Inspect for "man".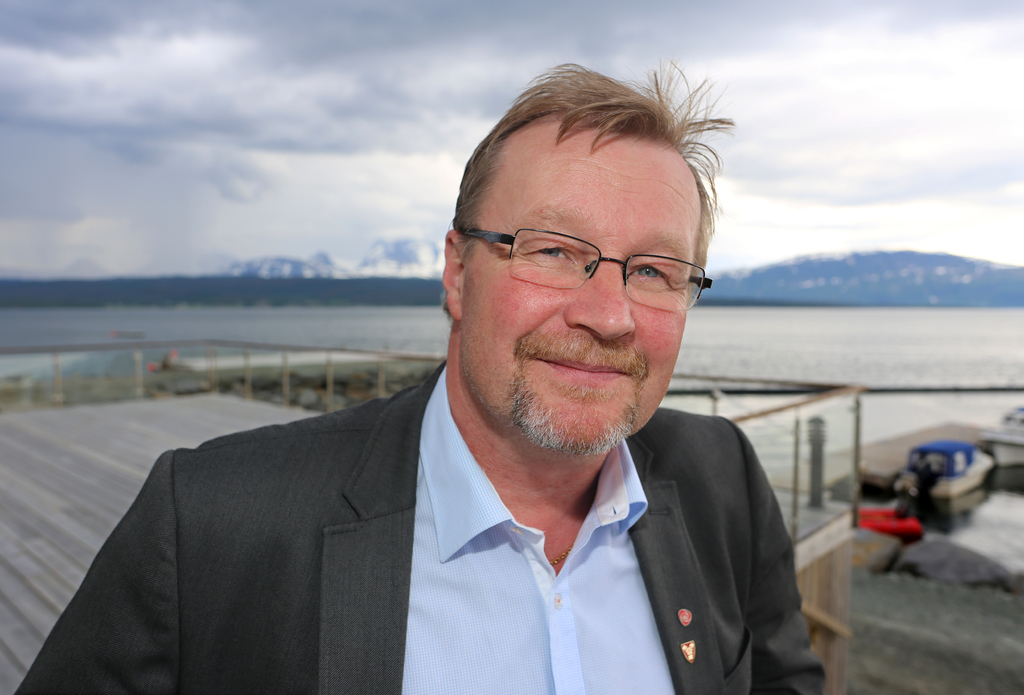
Inspection: [5, 56, 825, 694].
